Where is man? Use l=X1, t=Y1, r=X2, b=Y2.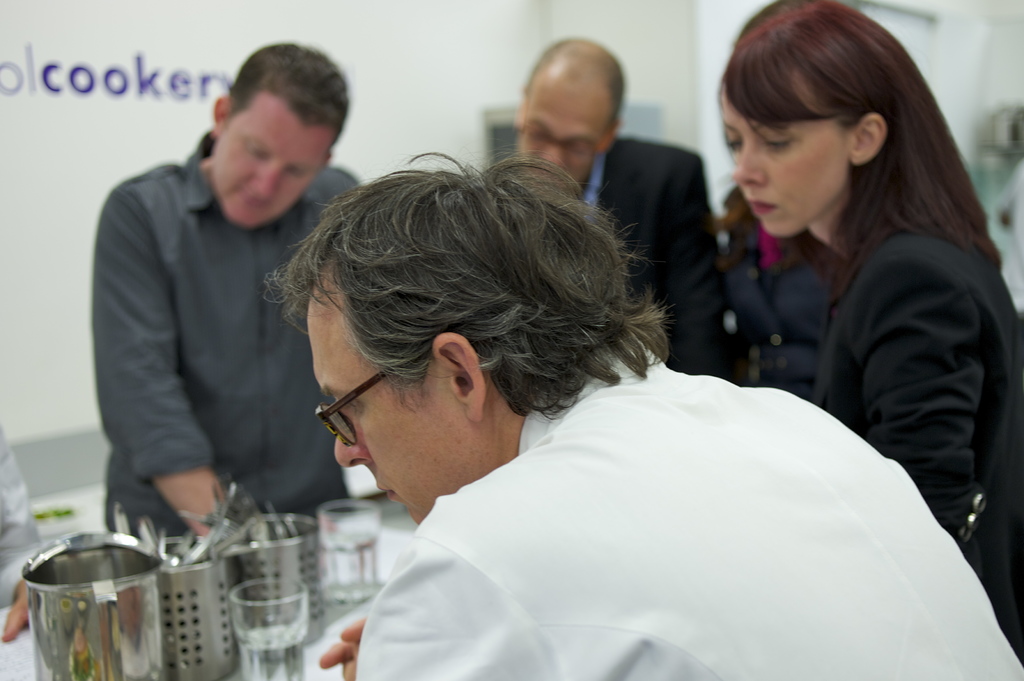
l=101, t=47, r=371, b=546.
